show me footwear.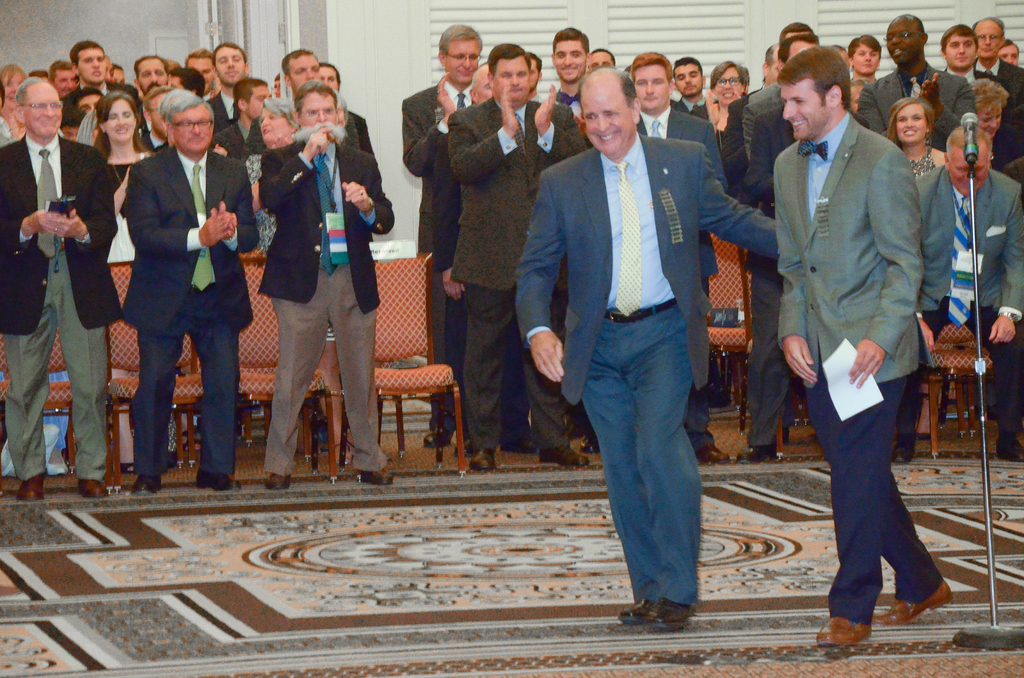
footwear is here: (361,467,394,487).
